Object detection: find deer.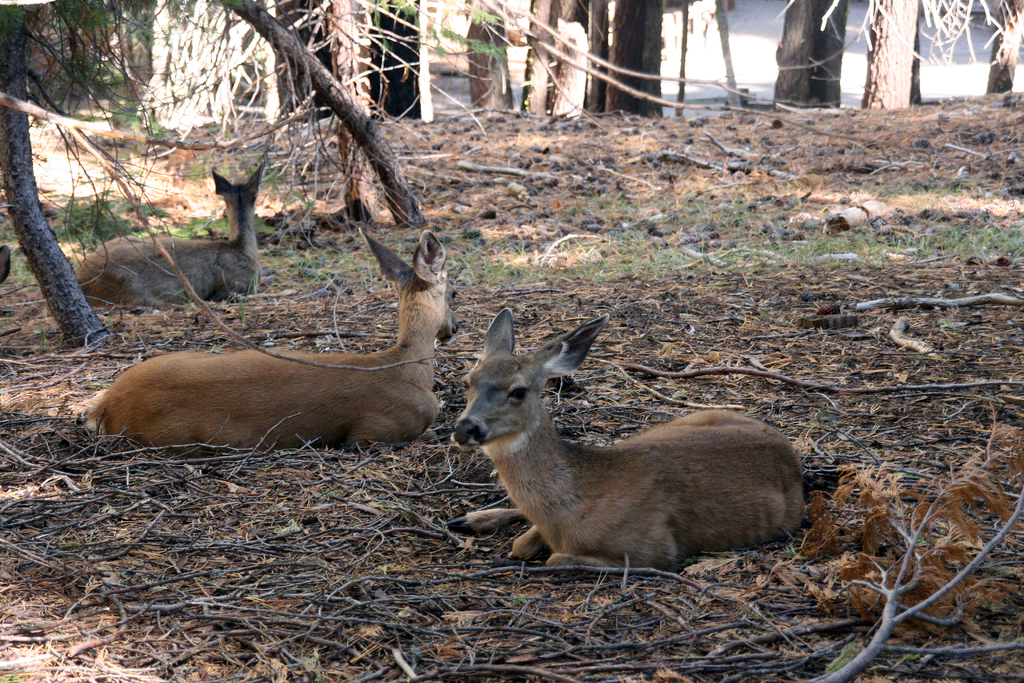
pyautogui.locateOnScreen(77, 225, 465, 448).
